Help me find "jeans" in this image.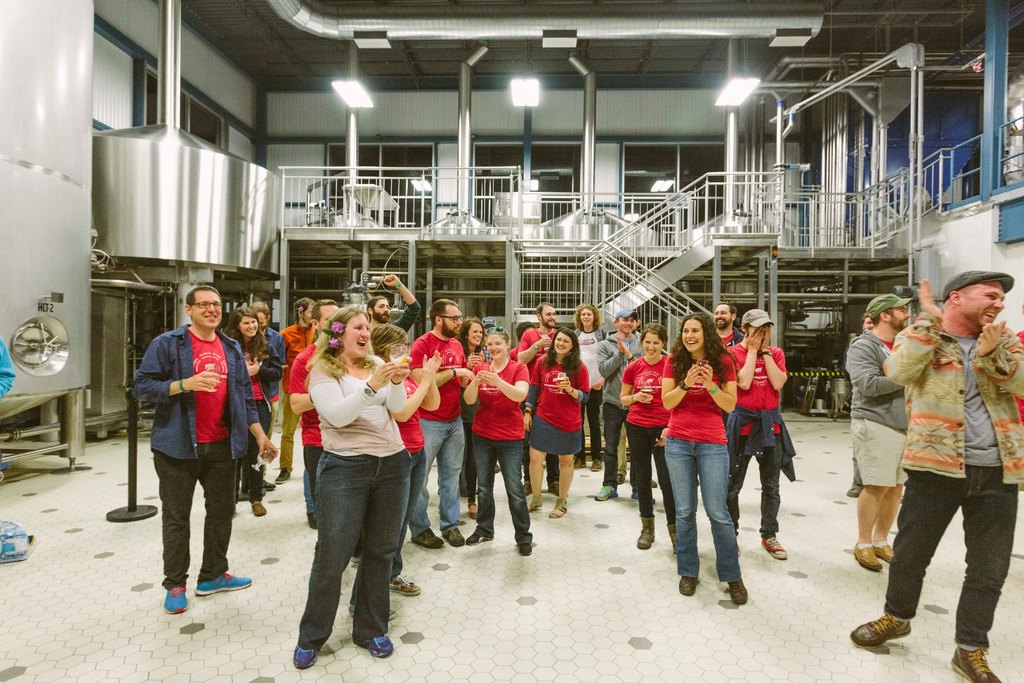
Found it: (left=296, top=468, right=410, bottom=648).
